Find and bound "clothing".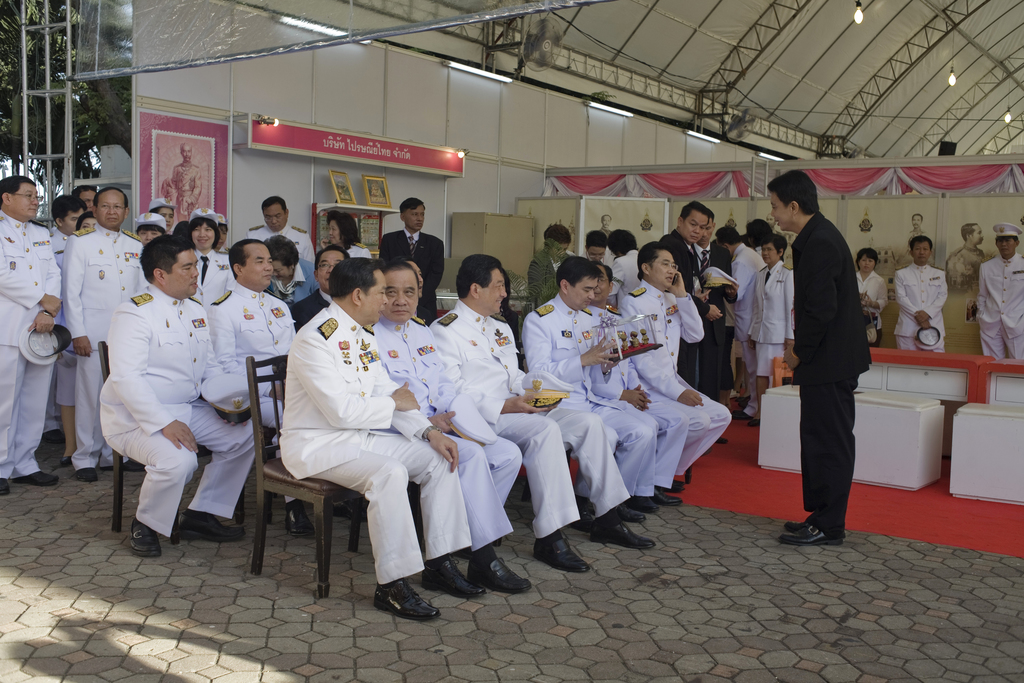
Bound: [691,242,732,394].
